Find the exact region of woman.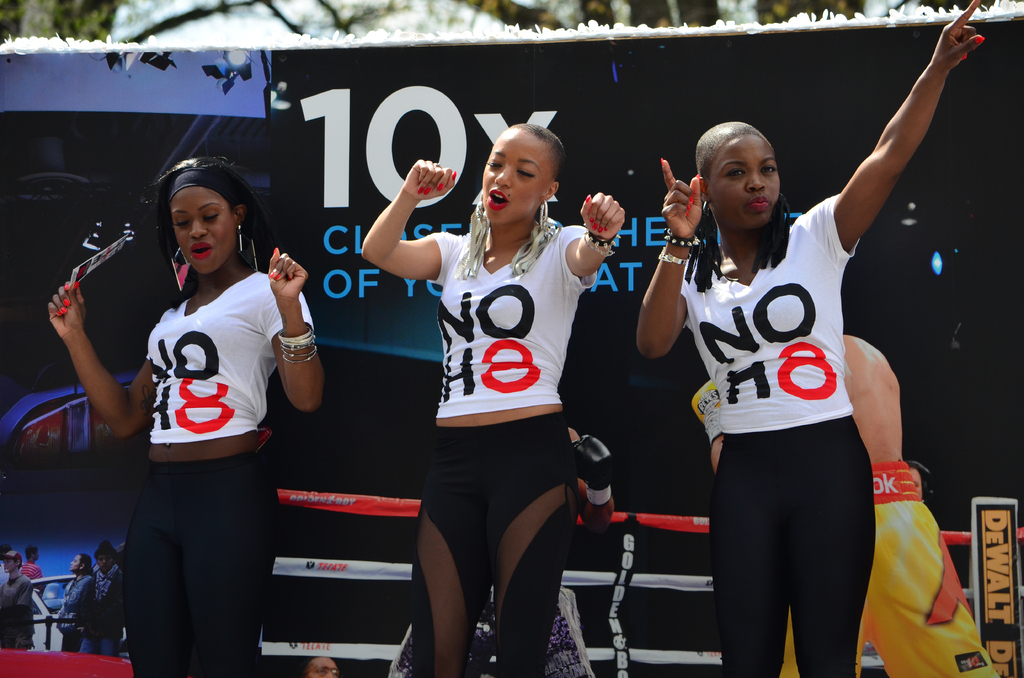
Exact region: l=43, t=152, r=324, b=677.
